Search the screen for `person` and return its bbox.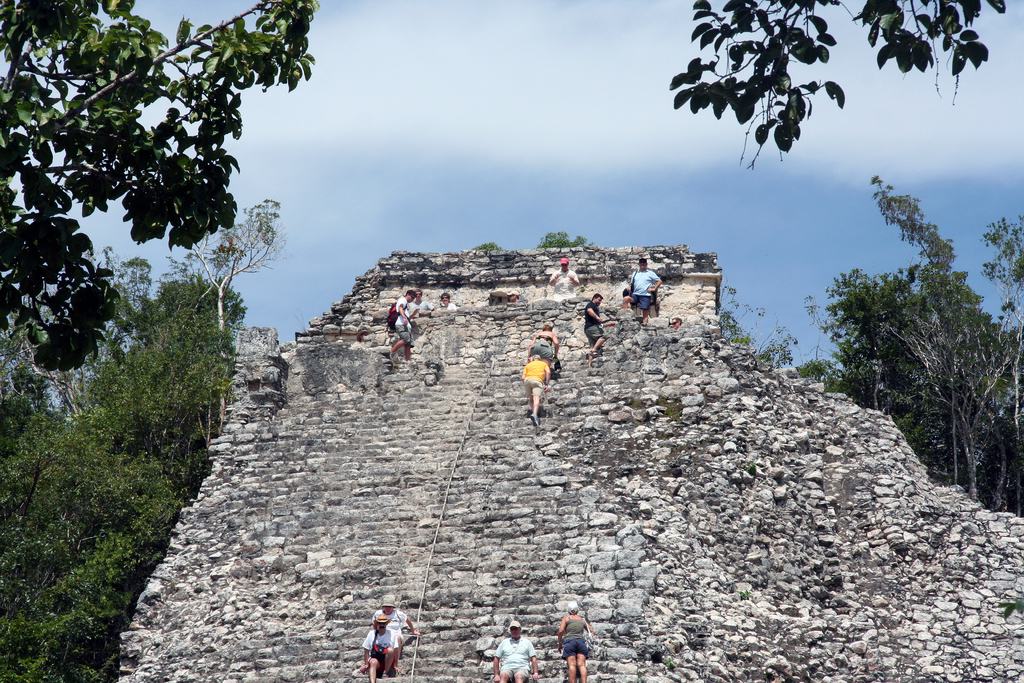
Found: x1=367, y1=613, x2=388, y2=679.
